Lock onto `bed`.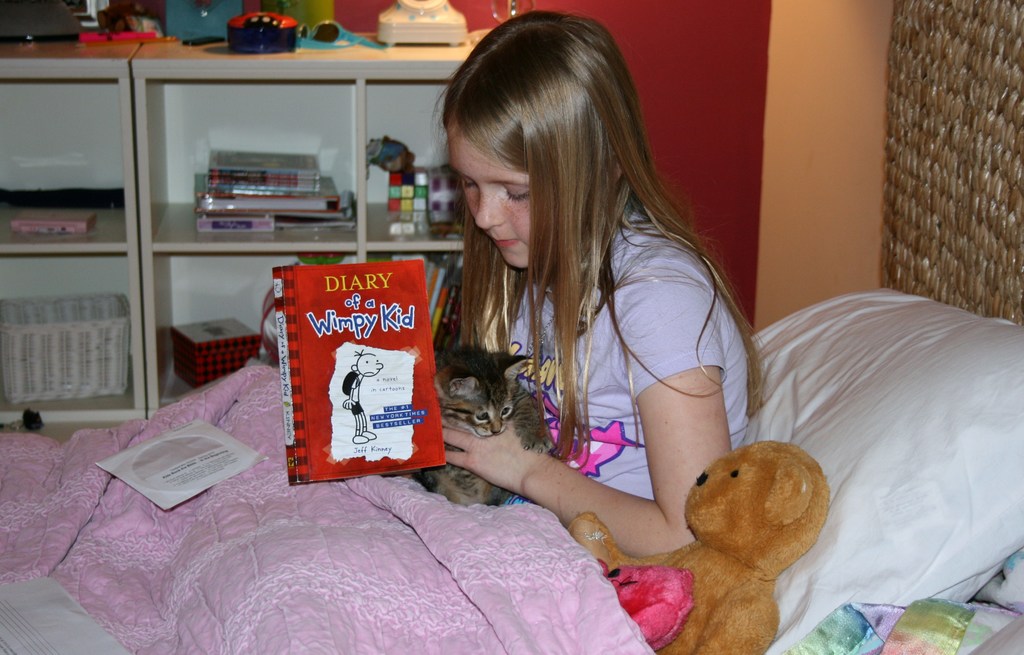
Locked: [0,278,1023,654].
